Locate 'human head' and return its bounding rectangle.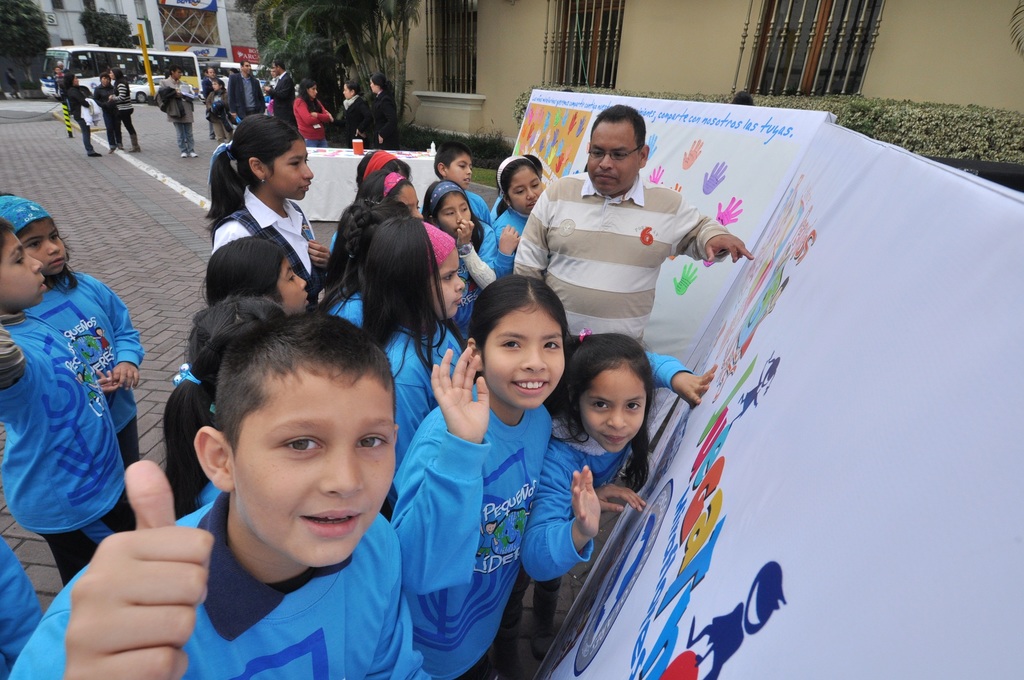
(204, 67, 216, 77).
